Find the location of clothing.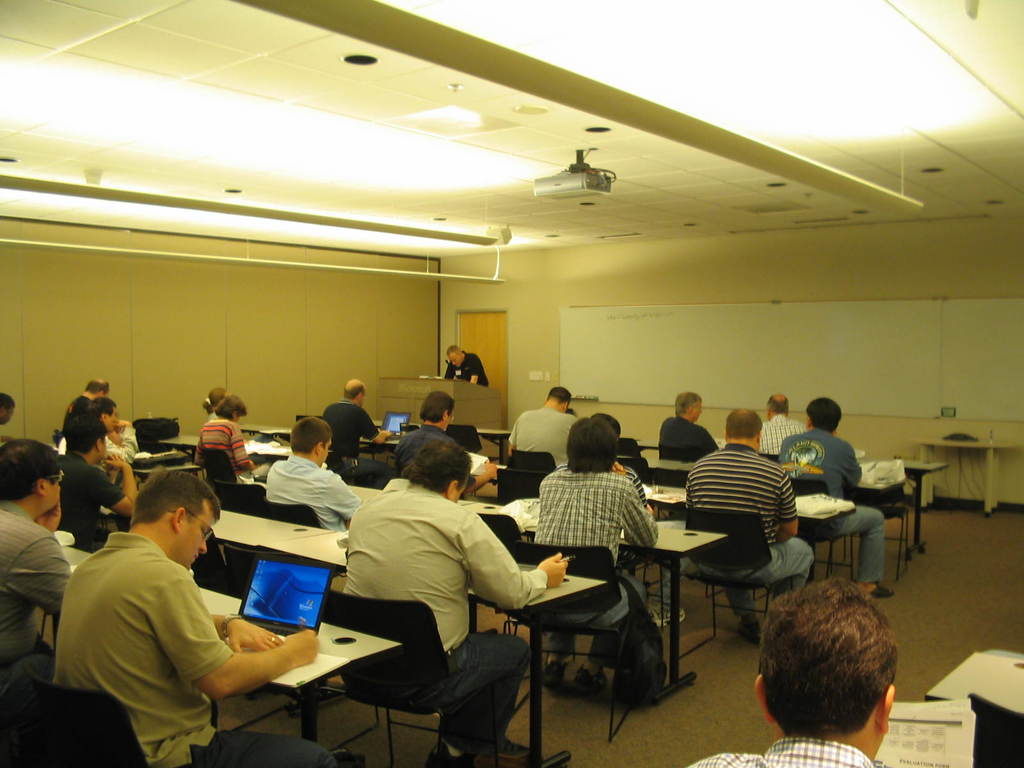
Location: locate(440, 352, 491, 386).
